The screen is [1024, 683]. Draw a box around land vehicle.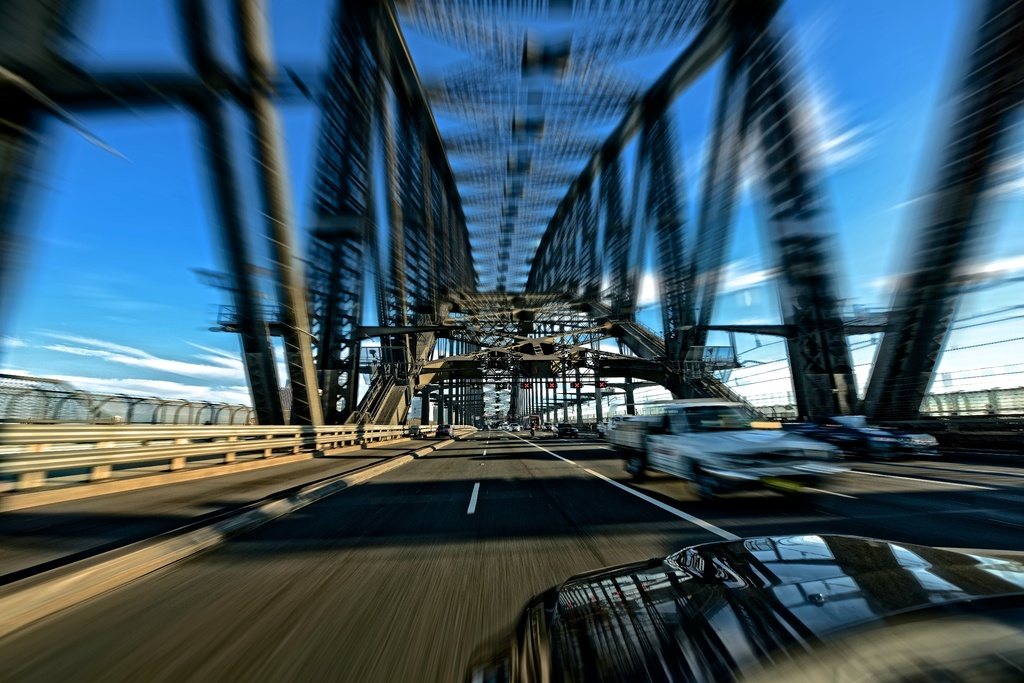
crop(508, 421, 520, 433).
